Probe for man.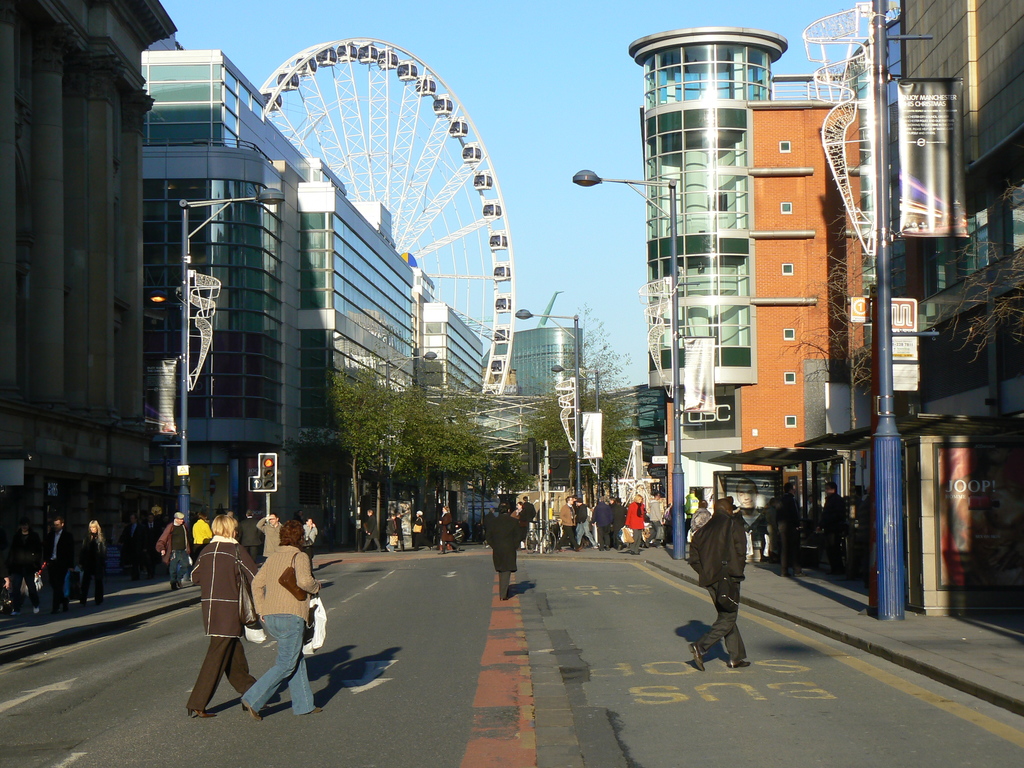
Probe result: 361 509 388 557.
